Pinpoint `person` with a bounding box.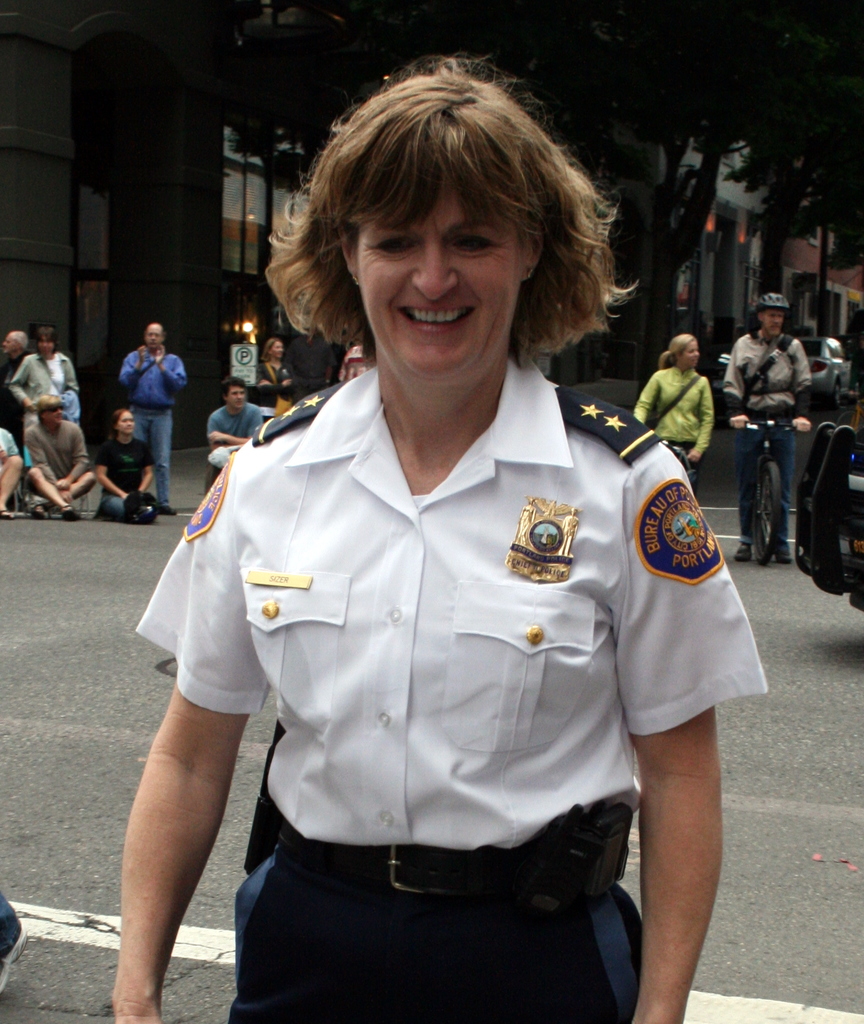
x1=0 y1=426 x2=22 y2=522.
